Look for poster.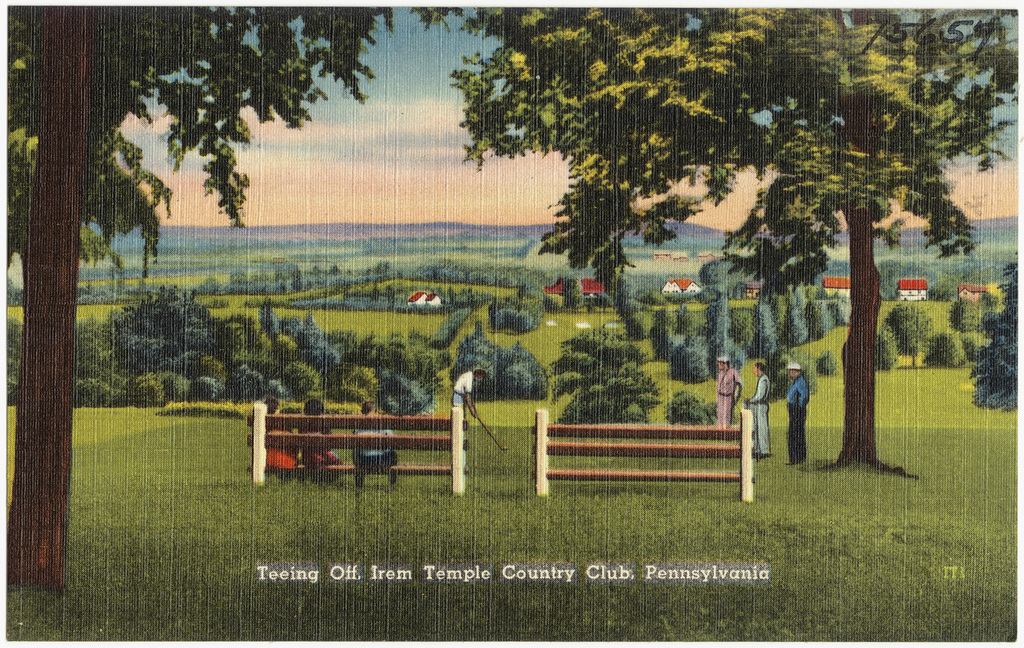
Found: box(0, 0, 1023, 644).
